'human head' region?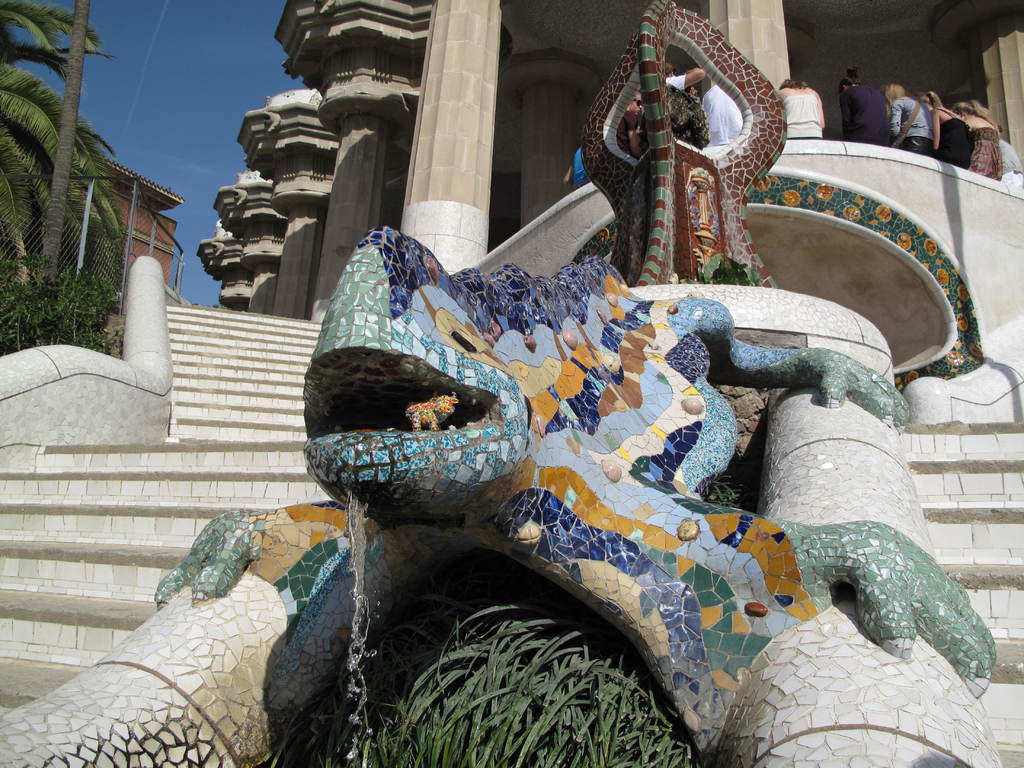
(917,93,940,115)
